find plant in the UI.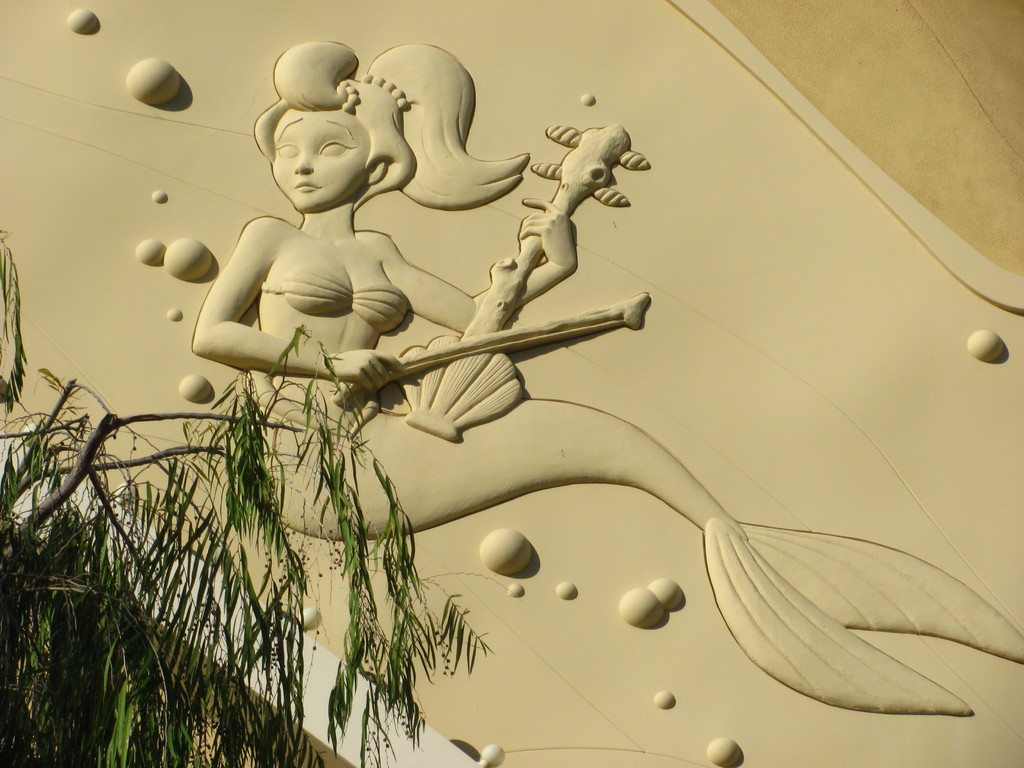
UI element at [0, 228, 495, 767].
